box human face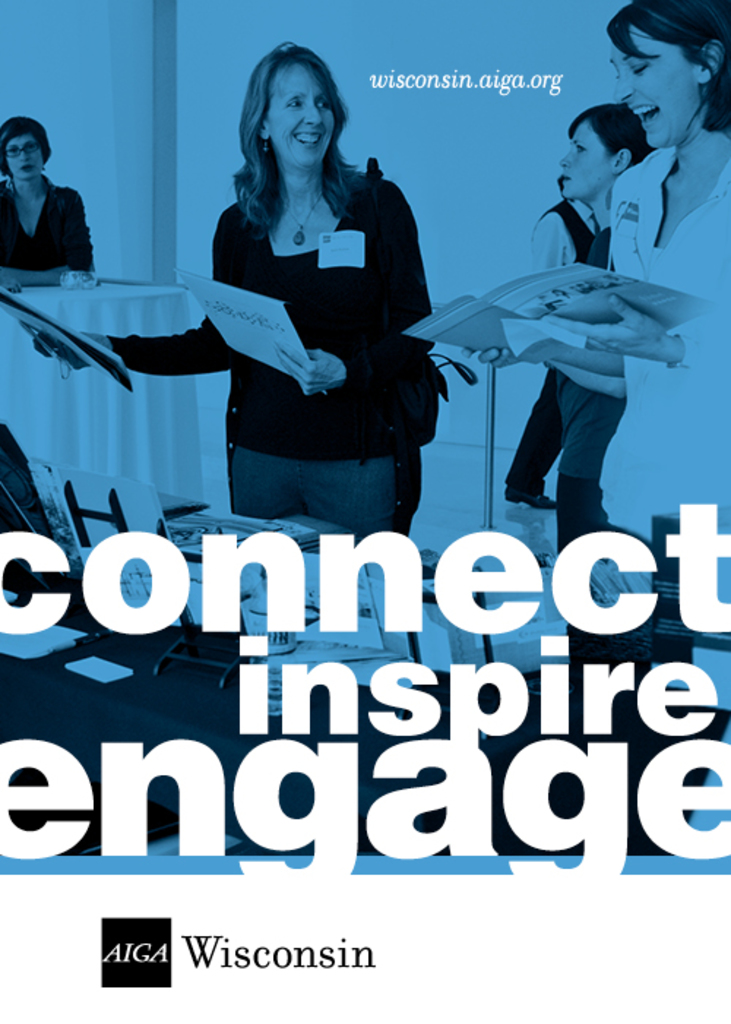
265/63/338/171
